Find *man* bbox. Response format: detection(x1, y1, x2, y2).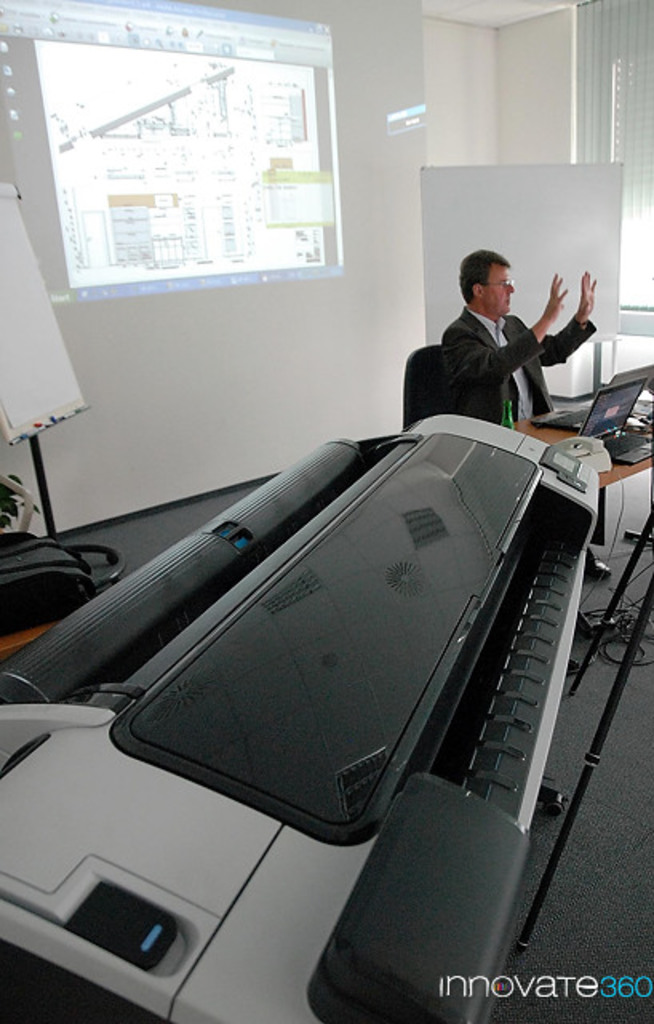
detection(384, 232, 612, 430).
